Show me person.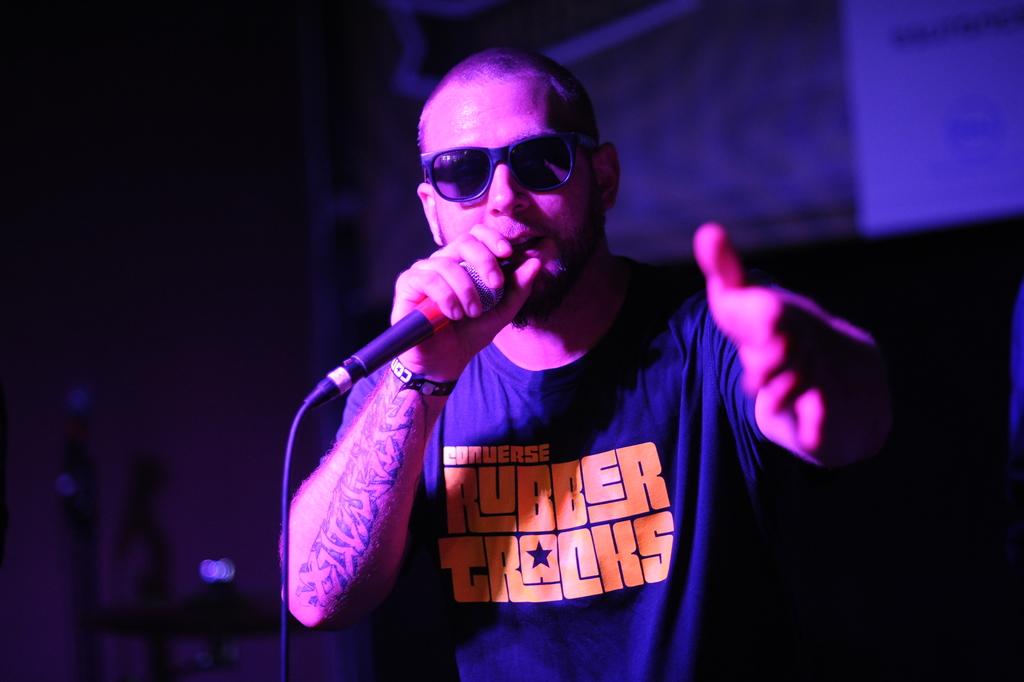
person is here: <region>273, 48, 837, 649</region>.
